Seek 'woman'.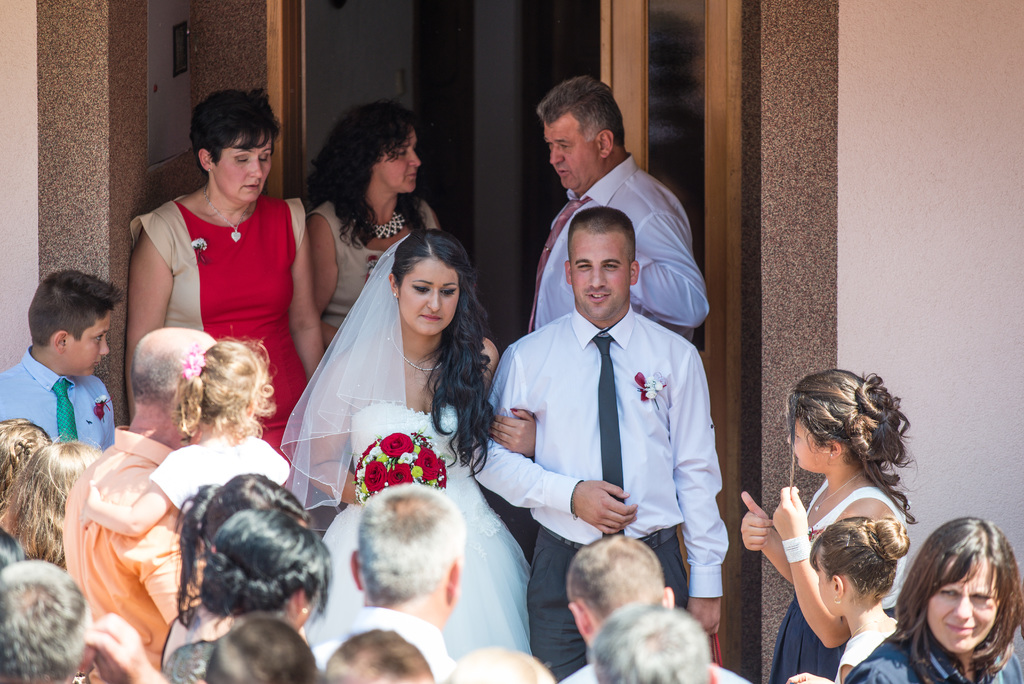
[left=129, top=89, right=323, bottom=466].
